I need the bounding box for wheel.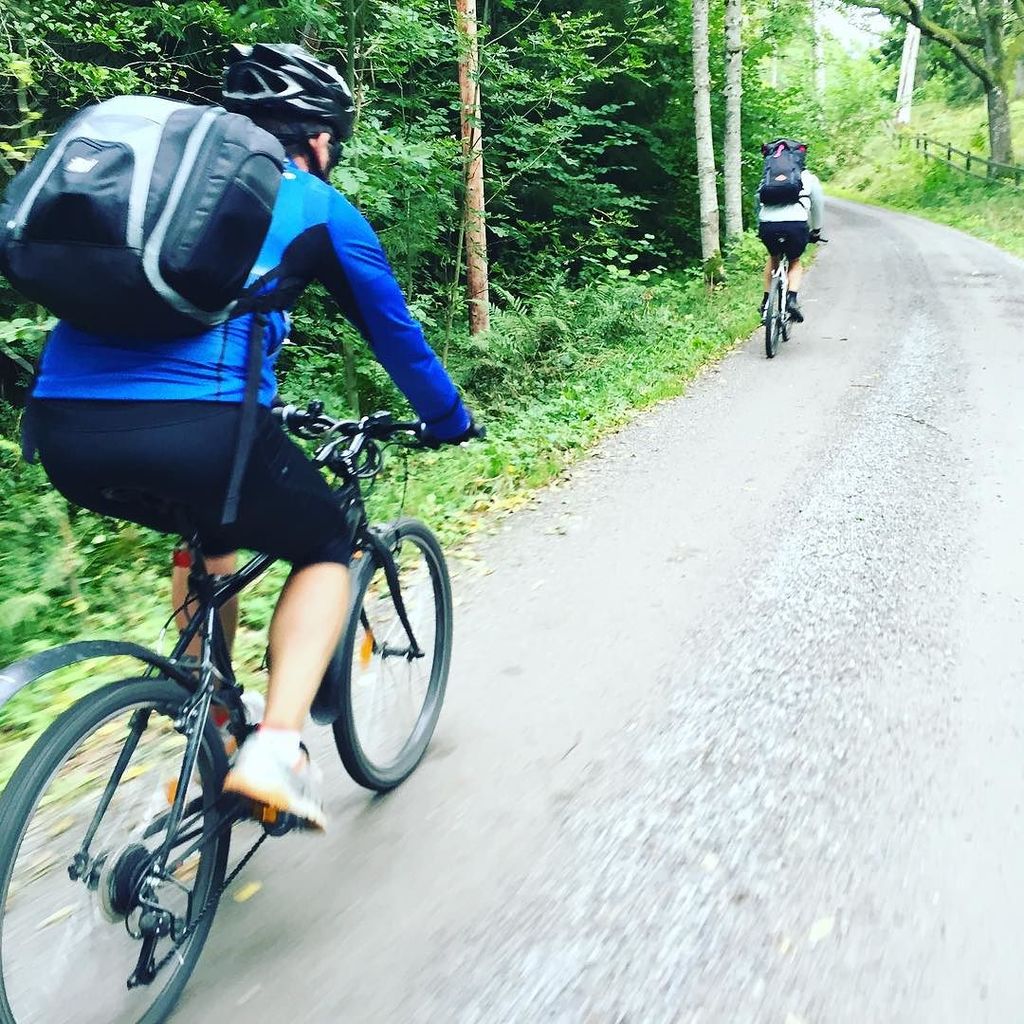
Here it is: left=761, top=274, right=784, bottom=364.
